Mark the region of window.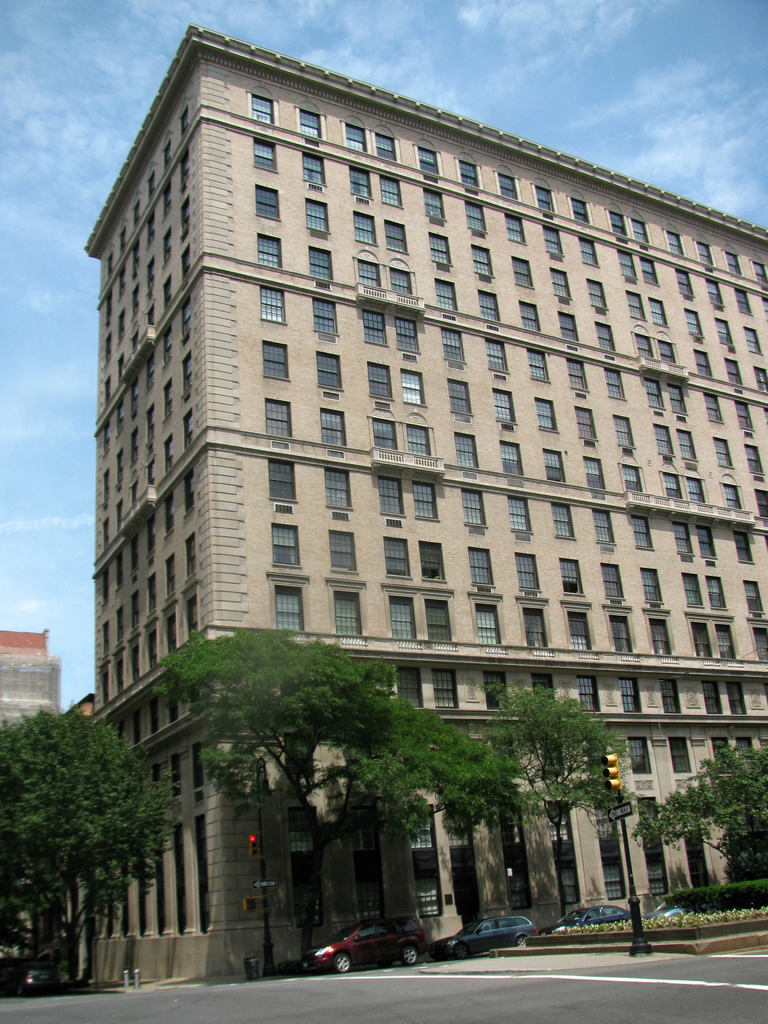
Region: BBox(667, 384, 681, 409).
